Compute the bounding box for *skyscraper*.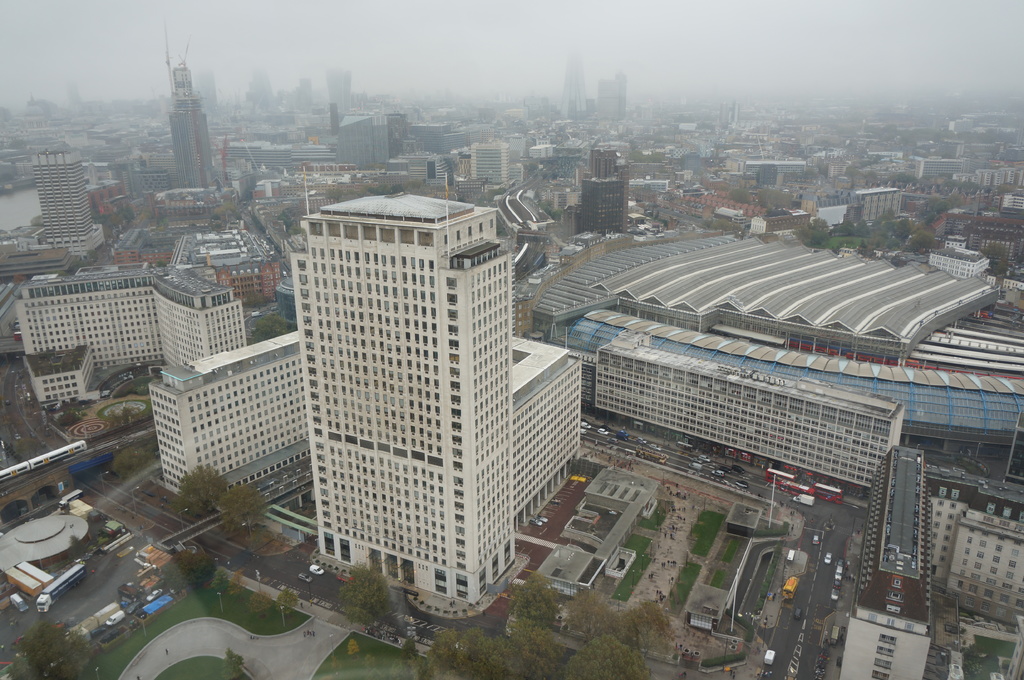
167 88 220 187.
